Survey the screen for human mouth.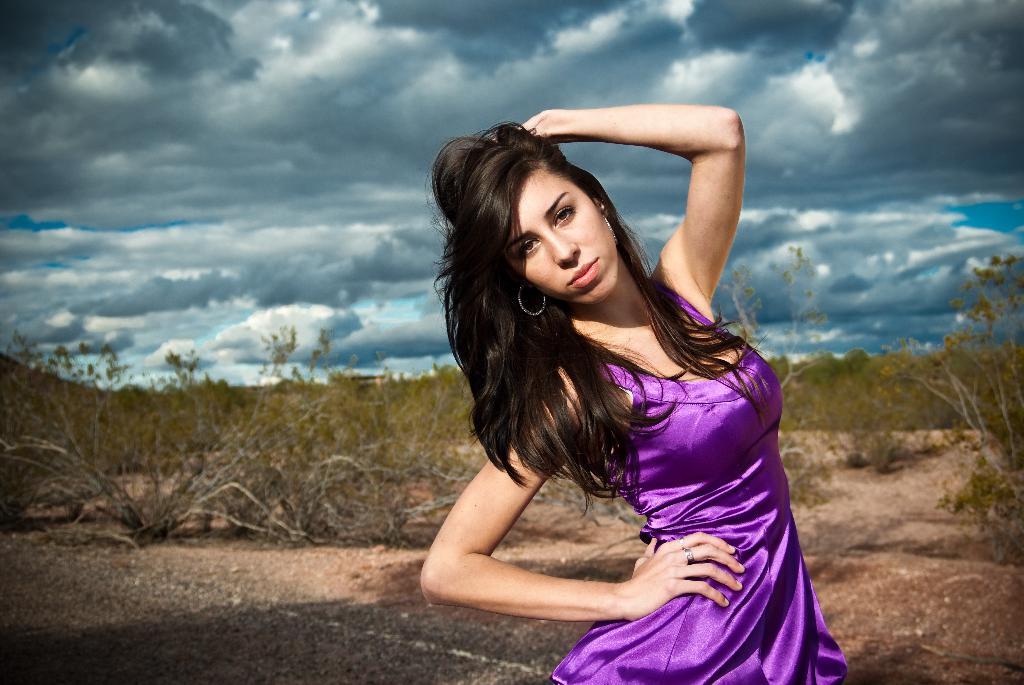
Survey found: Rect(567, 257, 593, 287).
